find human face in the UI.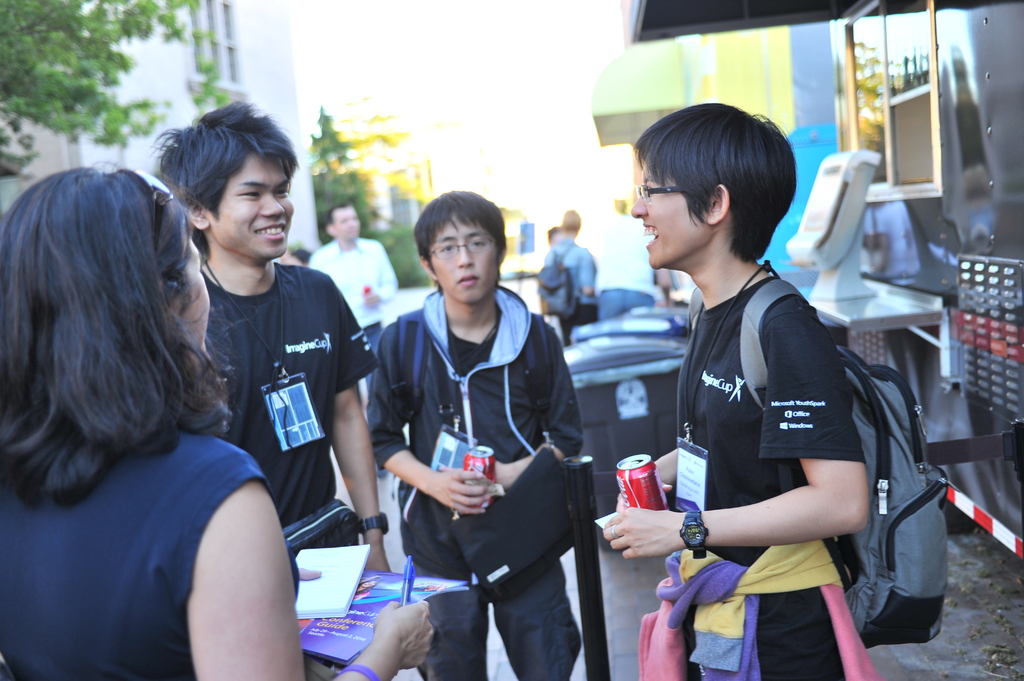
UI element at 173/236/216/367.
